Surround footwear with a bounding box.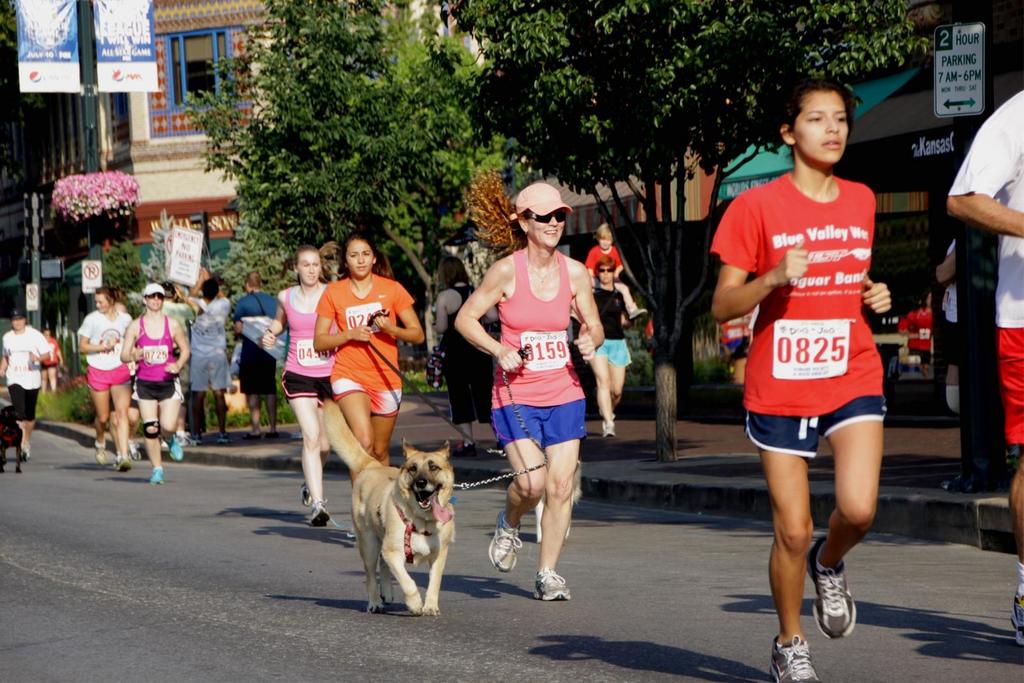
[169, 434, 185, 462].
